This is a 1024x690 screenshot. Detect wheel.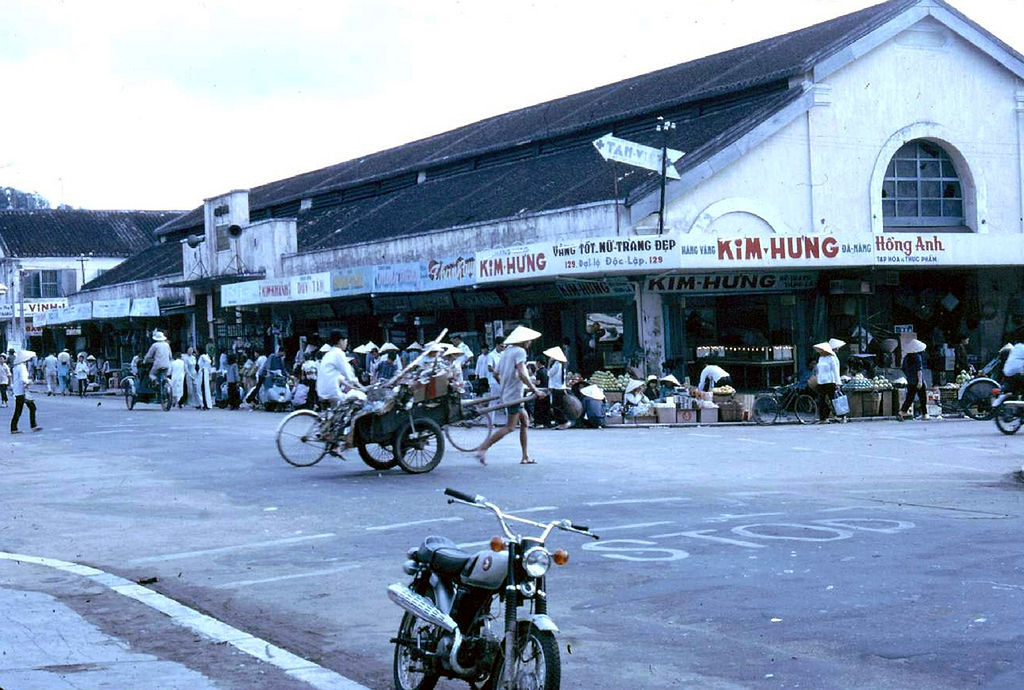
detection(394, 417, 446, 474).
